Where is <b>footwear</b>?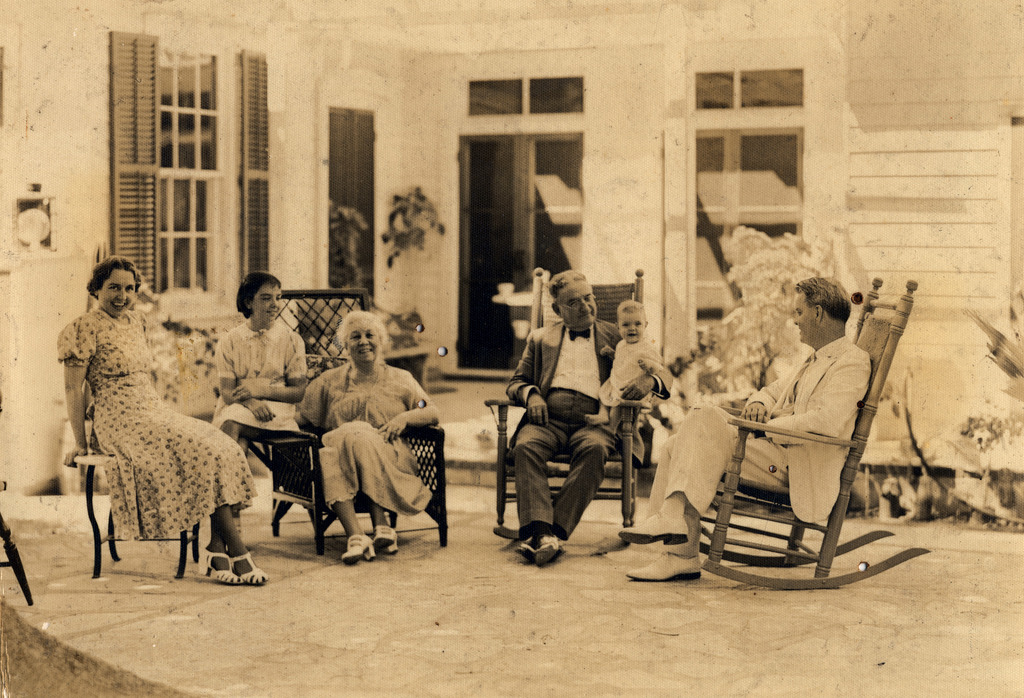
bbox(517, 537, 536, 564).
